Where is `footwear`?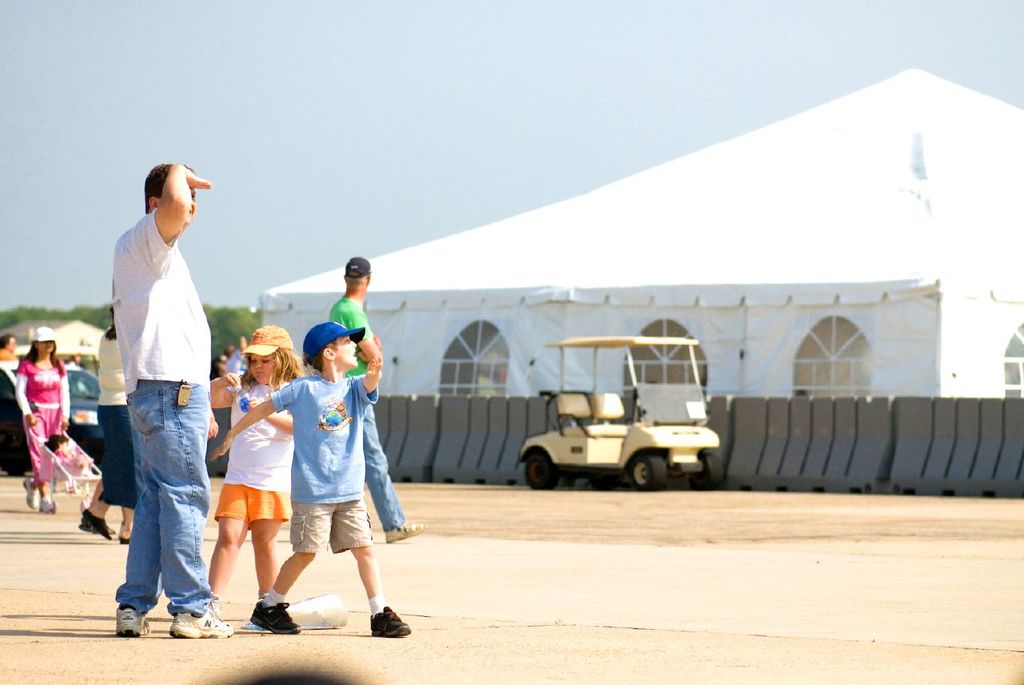
x1=23, y1=478, x2=40, y2=508.
